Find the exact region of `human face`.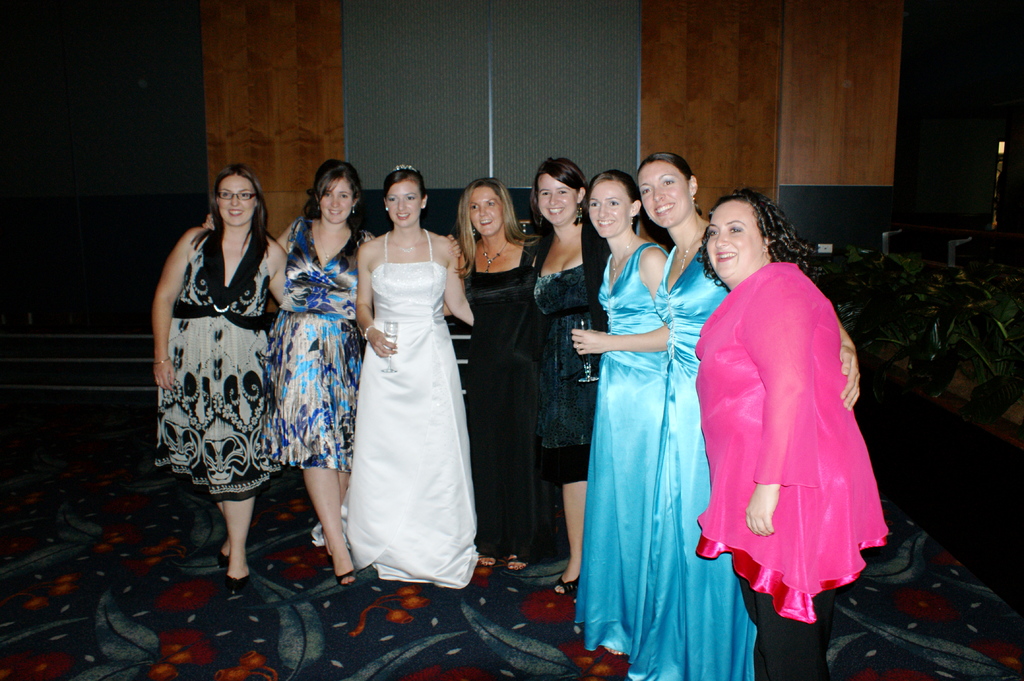
Exact region: x1=590, y1=183, x2=629, y2=236.
